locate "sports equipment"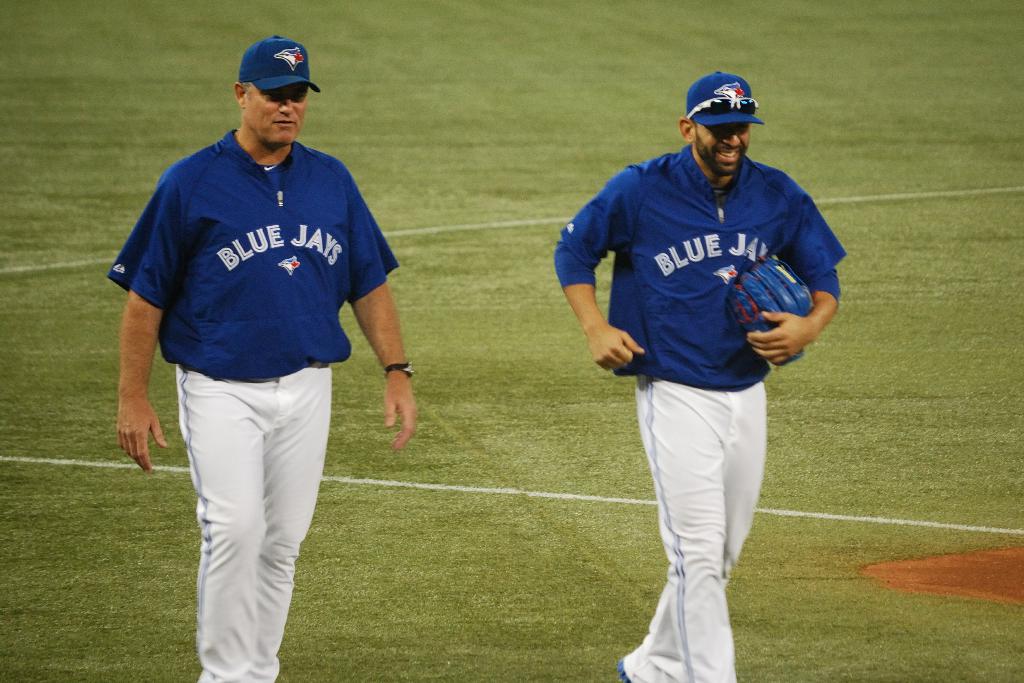
detection(726, 256, 812, 366)
